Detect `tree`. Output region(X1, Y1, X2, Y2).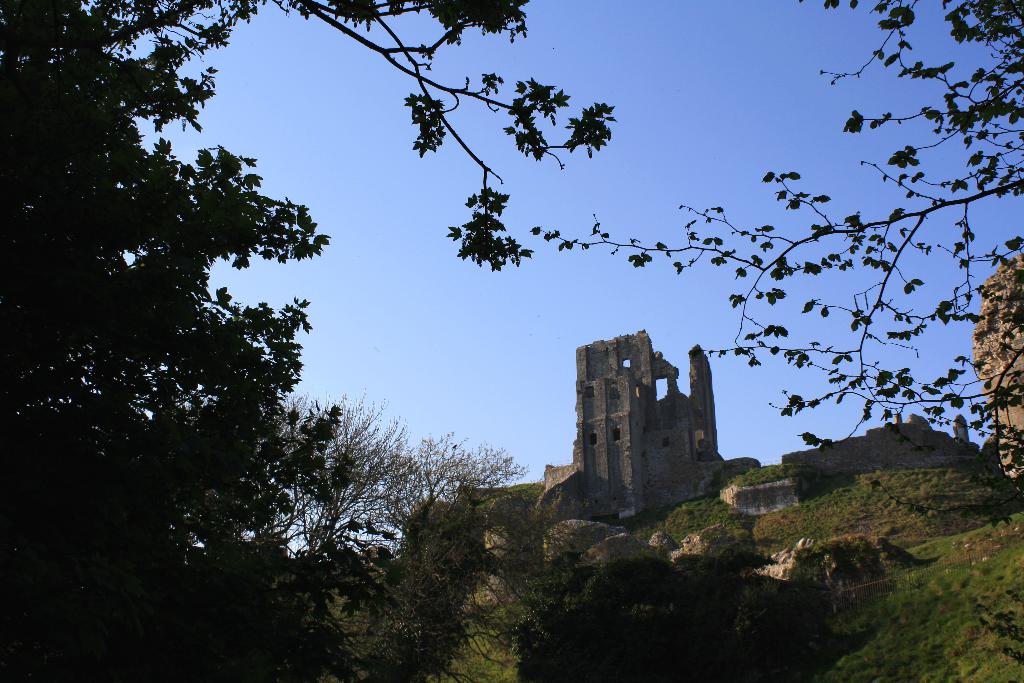
region(230, 392, 591, 682).
